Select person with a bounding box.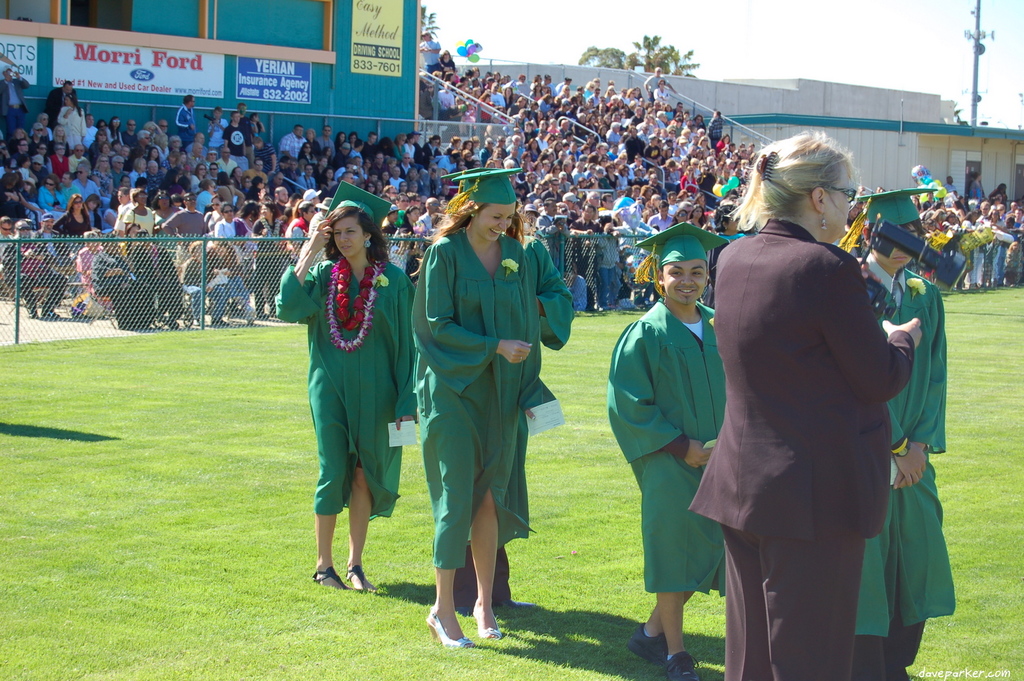
(left=655, top=80, right=671, bottom=108).
